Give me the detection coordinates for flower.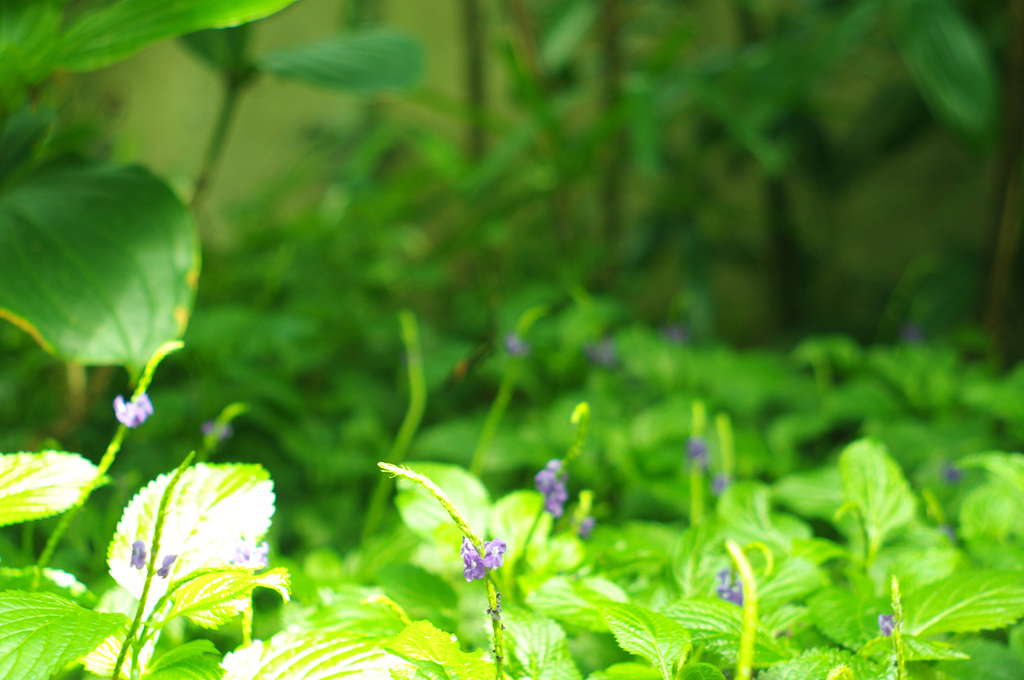
BBox(536, 460, 566, 518).
